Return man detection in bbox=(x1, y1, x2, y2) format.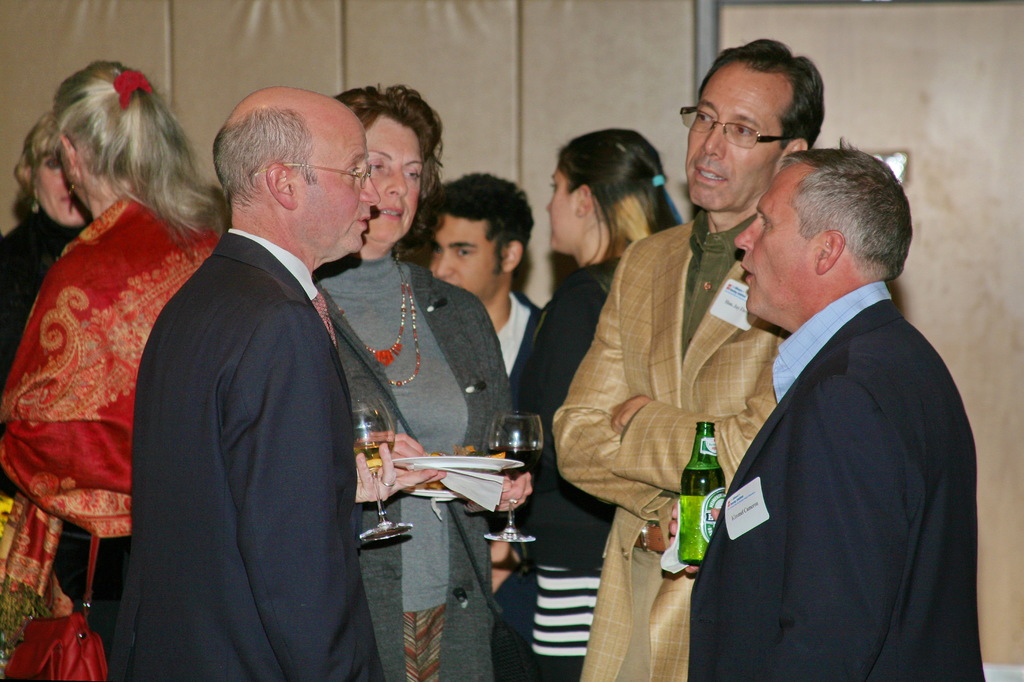
bbox=(106, 85, 378, 681).
